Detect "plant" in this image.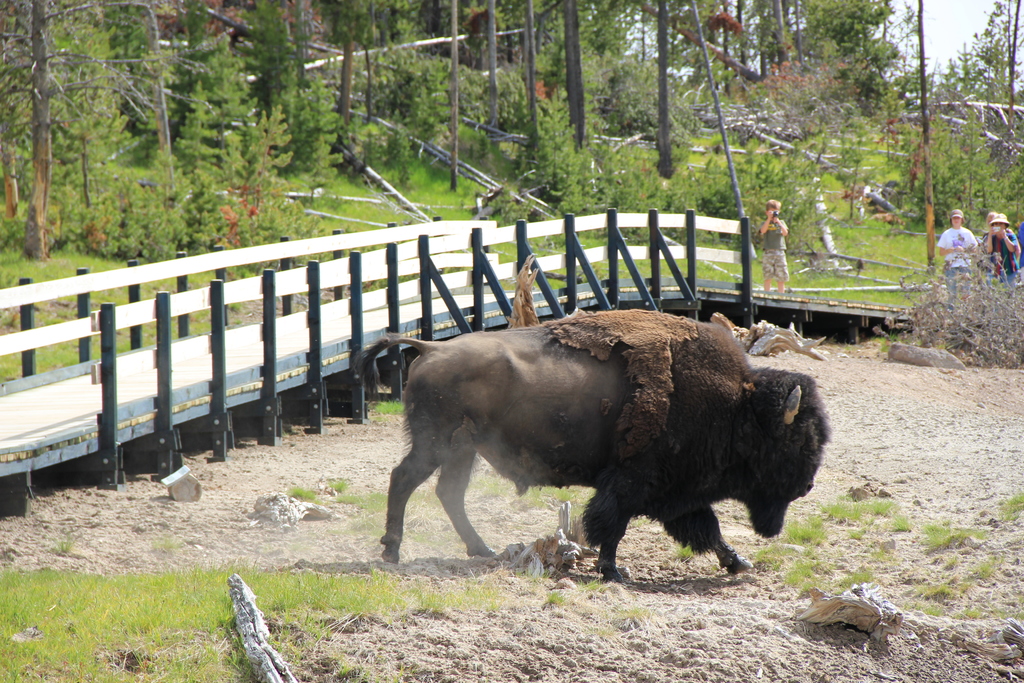
Detection: x1=834, y1=557, x2=880, y2=593.
